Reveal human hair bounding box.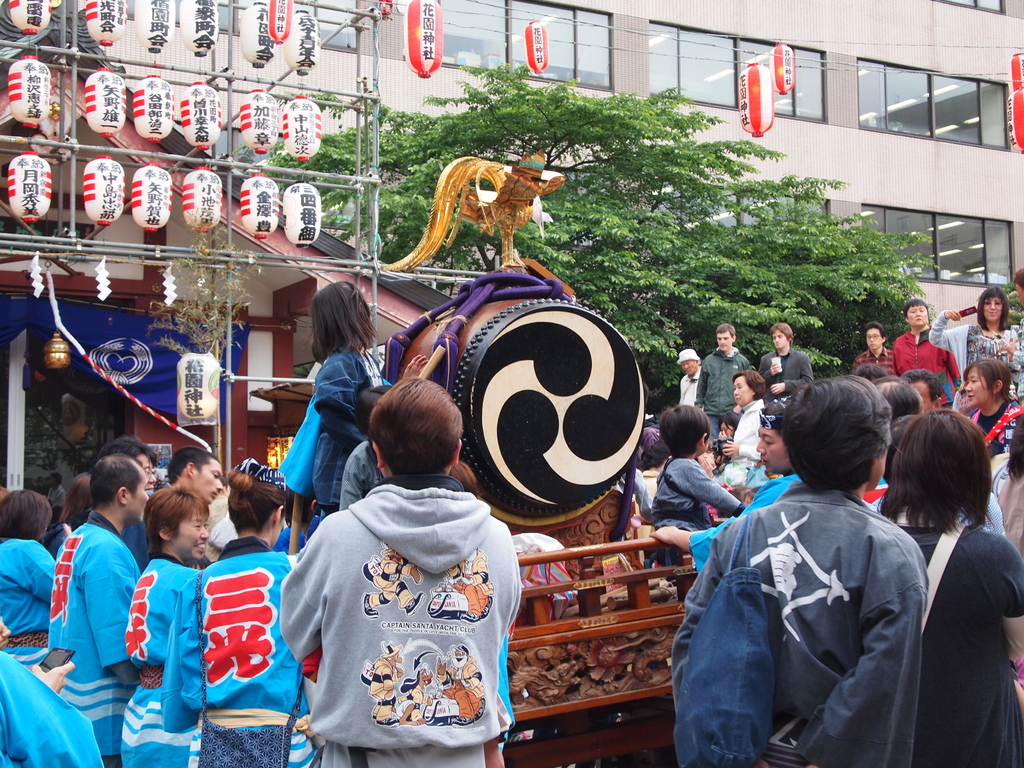
Revealed: x1=715, y1=324, x2=733, y2=344.
